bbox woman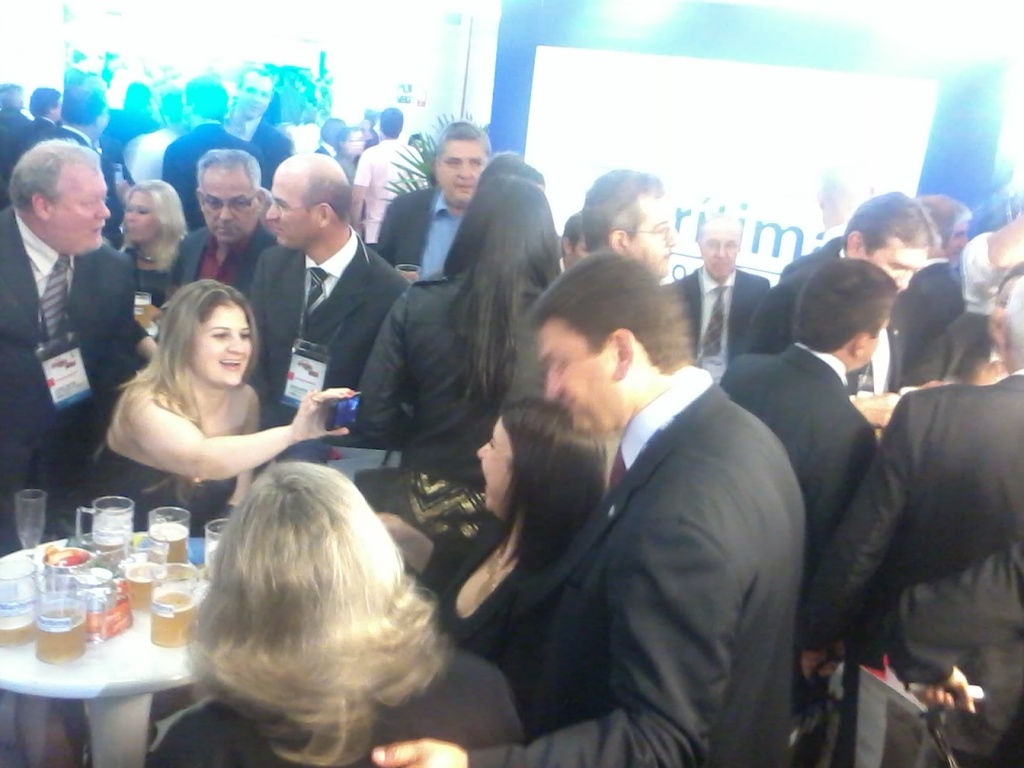
bbox=(313, 118, 347, 162)
